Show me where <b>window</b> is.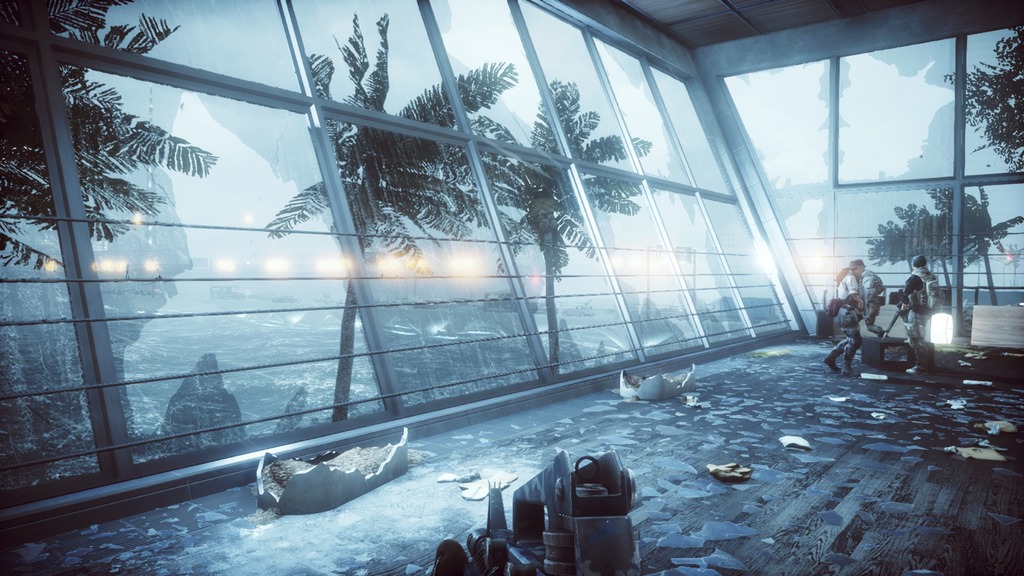
<b>window</b> is at left=324, top=121, right=543, bottom=411.
